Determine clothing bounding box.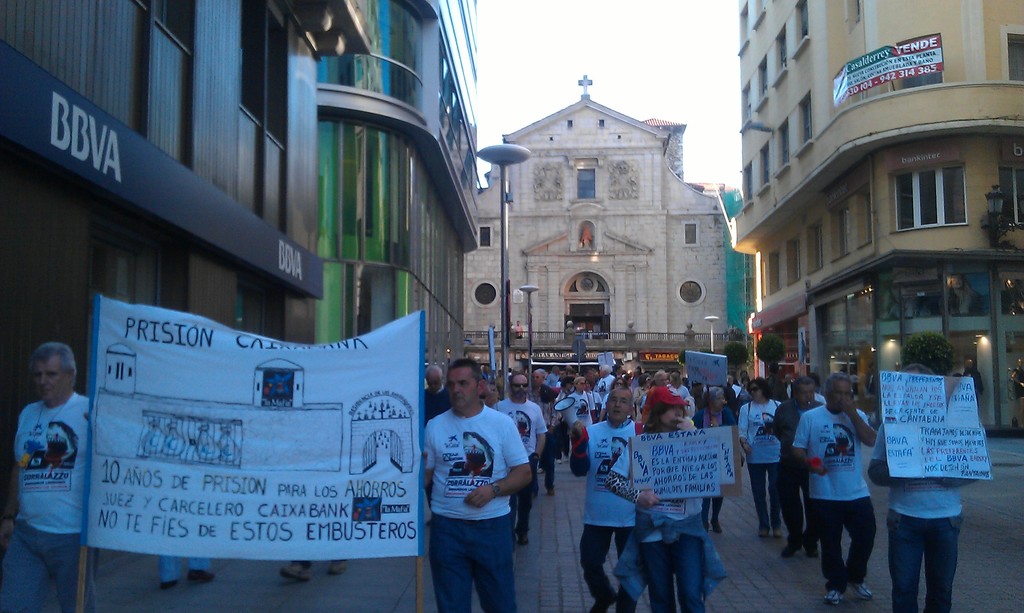
Determined: <region>876, 429, 977, 612</region>.
